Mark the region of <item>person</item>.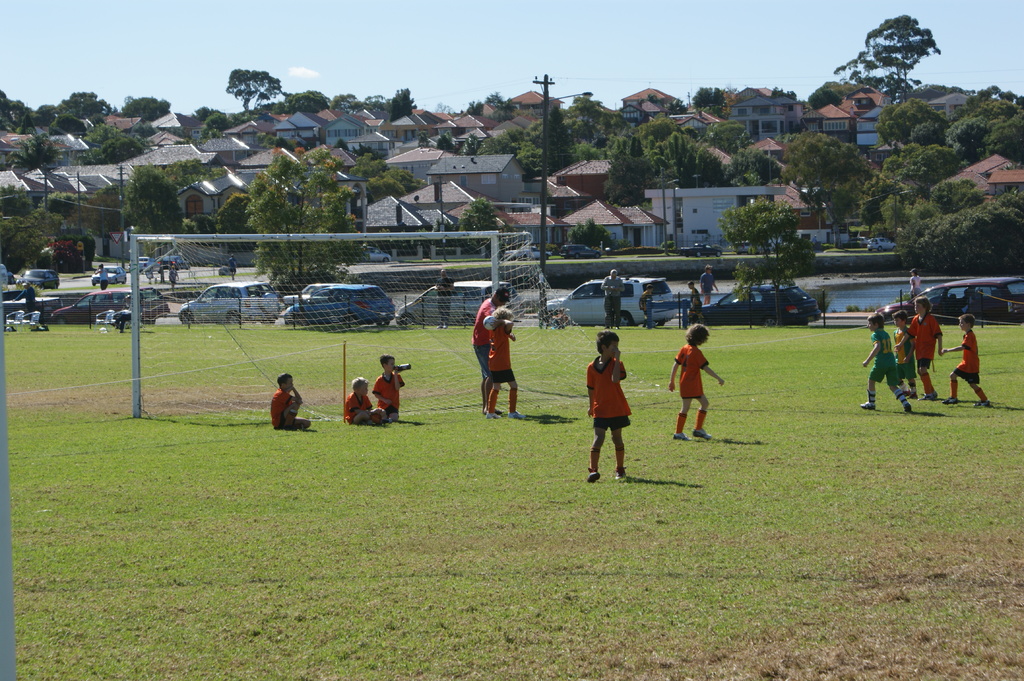
Region: [697,262,717,303].
